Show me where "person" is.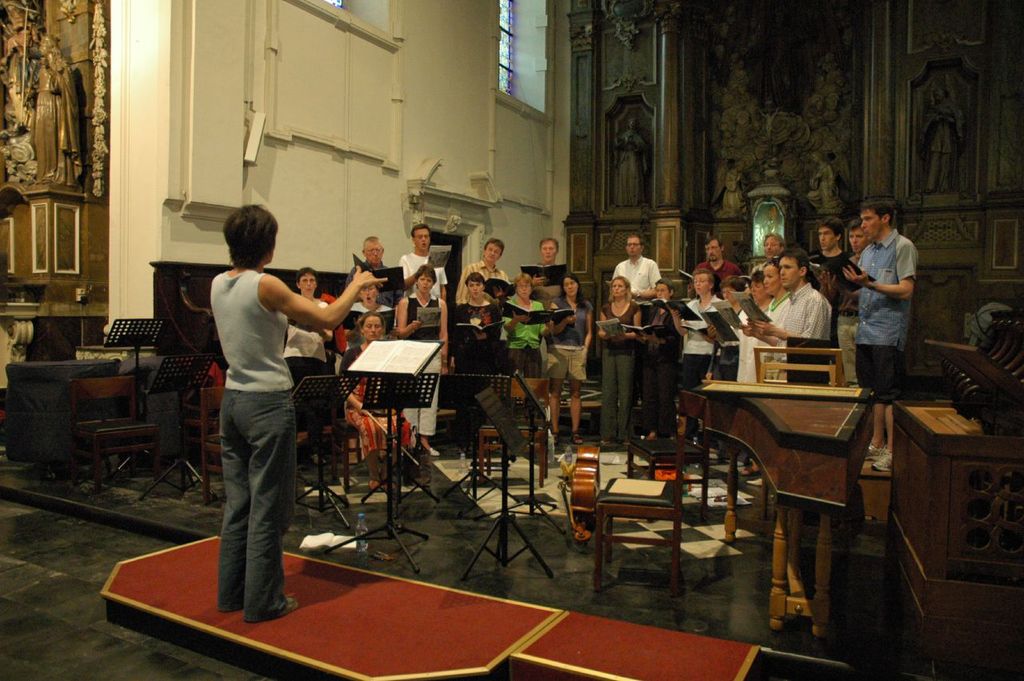
"person" is at l=446, t=234, r=514, b=338.
